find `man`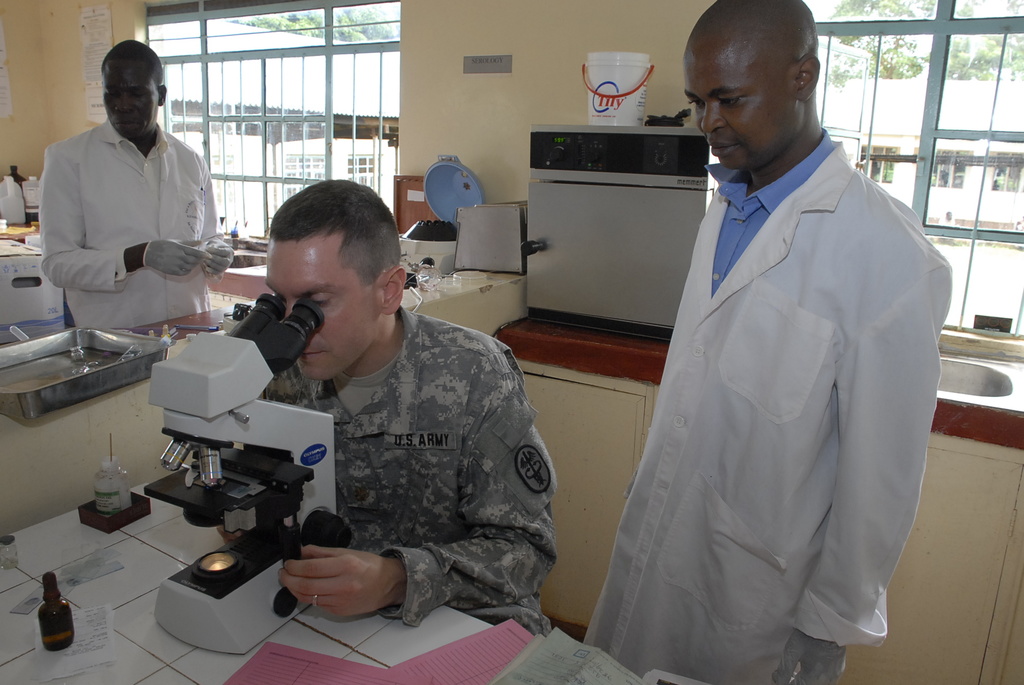
{"x1": 29, "y1": 33, "x2": 246, "y2": 342}
